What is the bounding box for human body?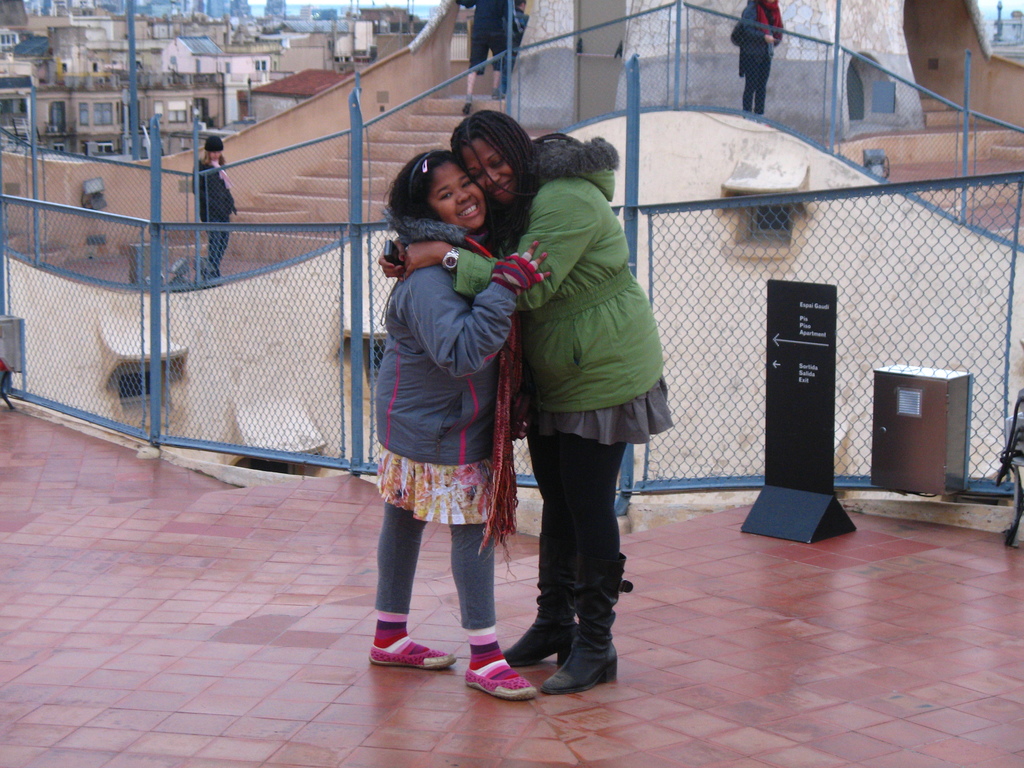
BBox(730, 0, 775, 113).
